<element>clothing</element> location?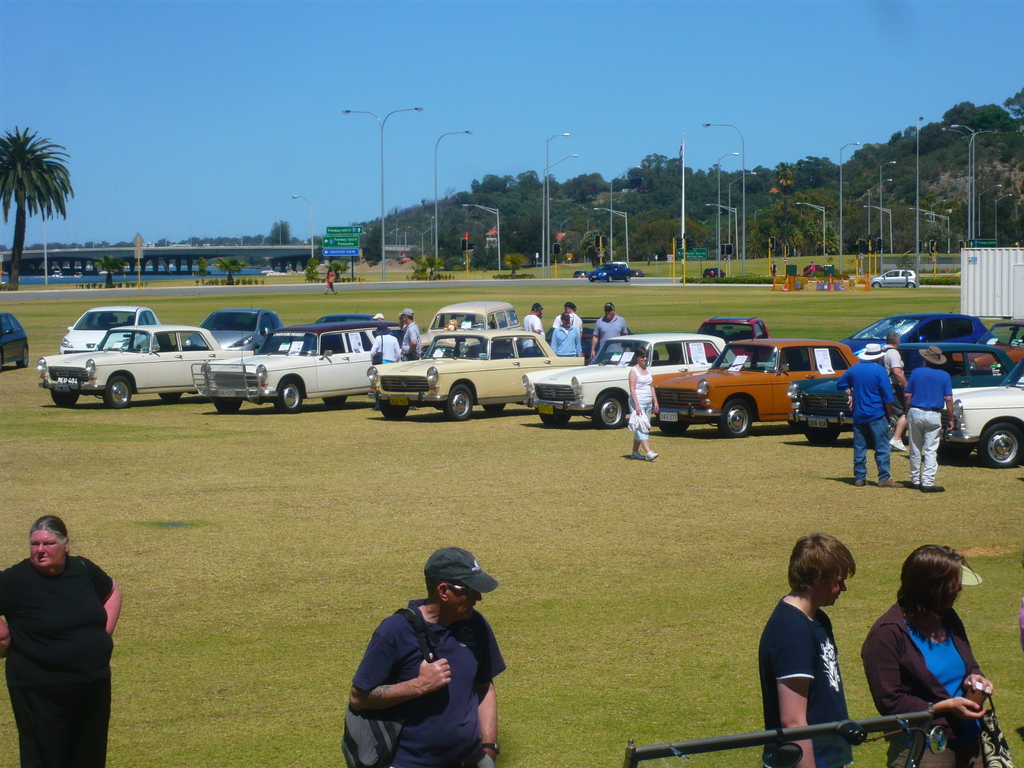
[left=844, top=365, right=900, bottom=478]
